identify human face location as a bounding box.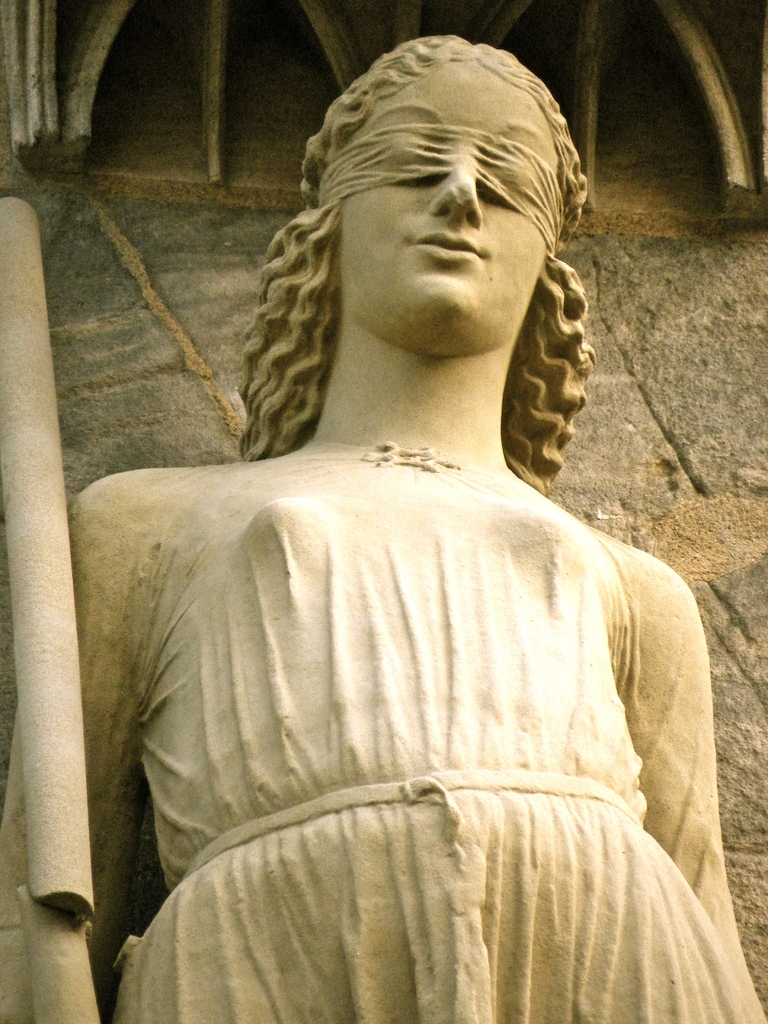
box=[328, 86, 568, 344].
